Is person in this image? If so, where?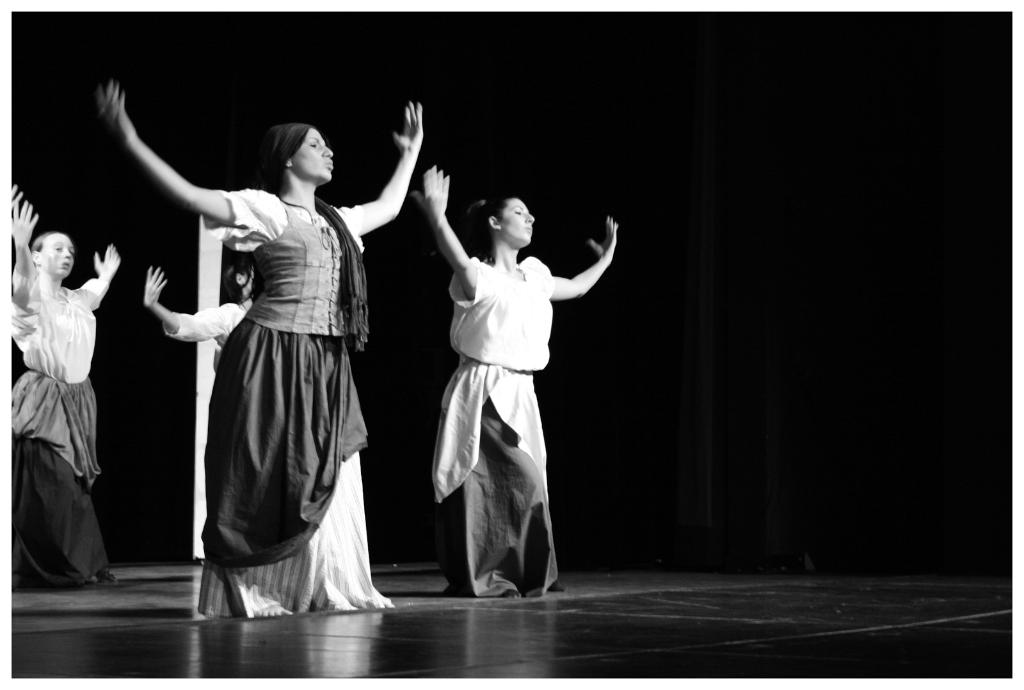
Yes, at [left=412, top=156, right=624, bottom=595].
